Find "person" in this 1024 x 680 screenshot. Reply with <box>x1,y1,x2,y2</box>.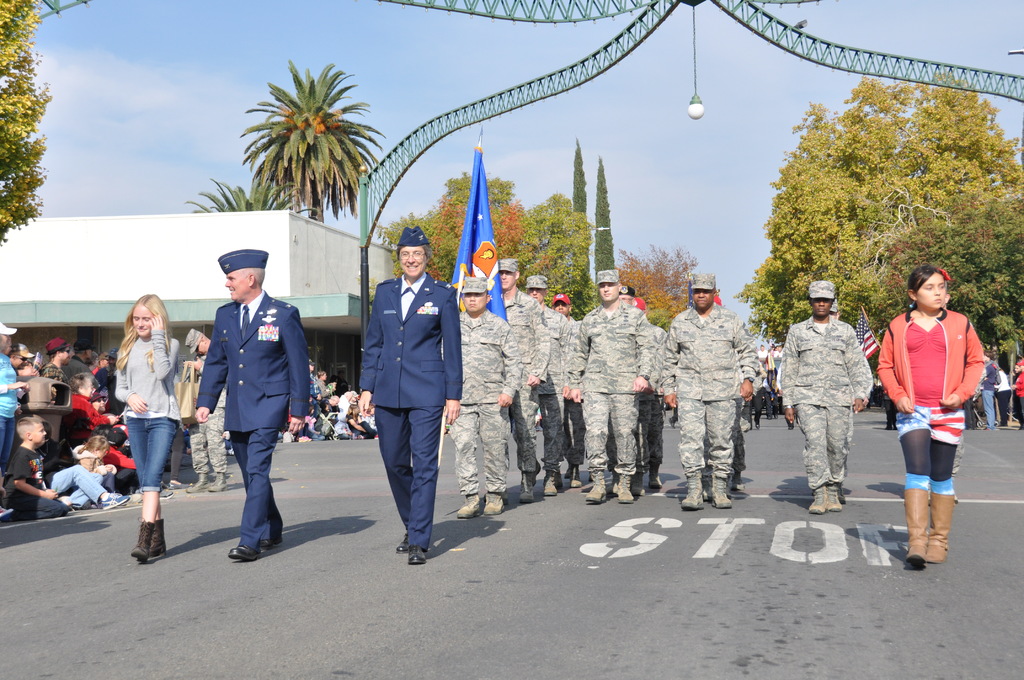
<box>989,361,1014,425</box>.
